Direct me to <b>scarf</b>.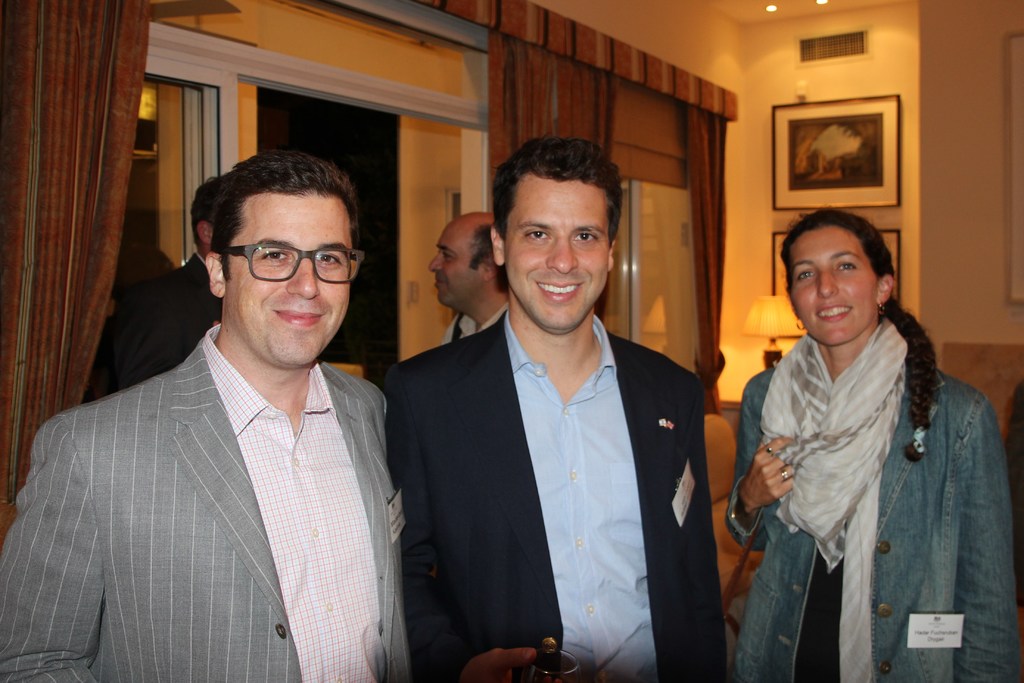
Direction: BBox(757, 316, 910, 575).
